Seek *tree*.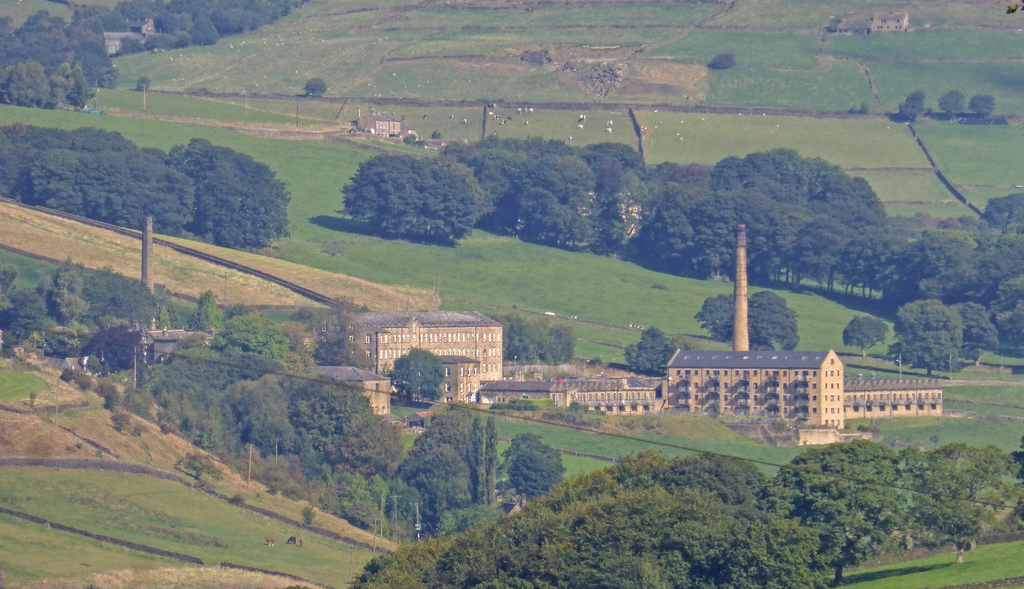
select_region(596, 144, 641, 168).
